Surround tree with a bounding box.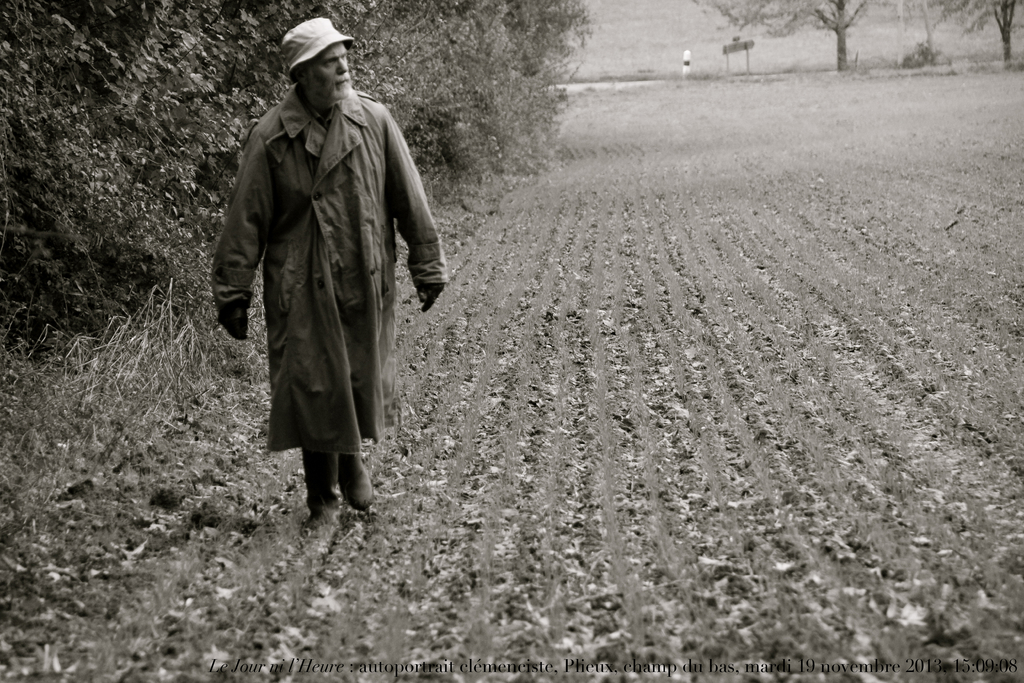
bbox=[975, 0, 1022, 51].
